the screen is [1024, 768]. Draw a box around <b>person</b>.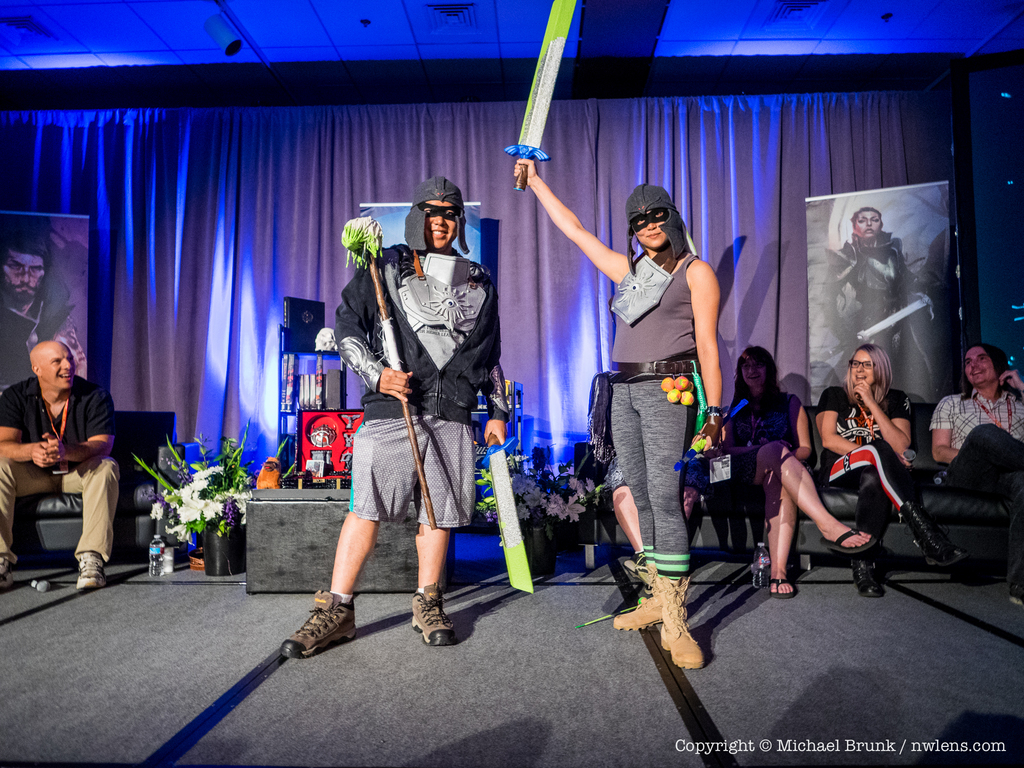
Rect(0, 340, 122, 591).
